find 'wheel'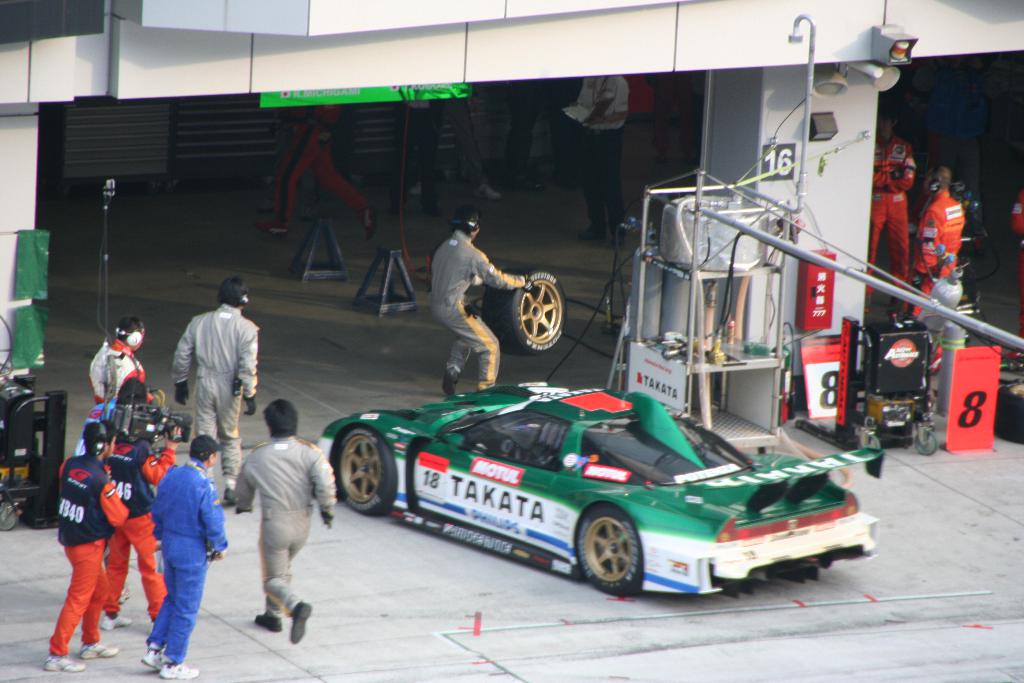
box(481, 268, 572, 352)
